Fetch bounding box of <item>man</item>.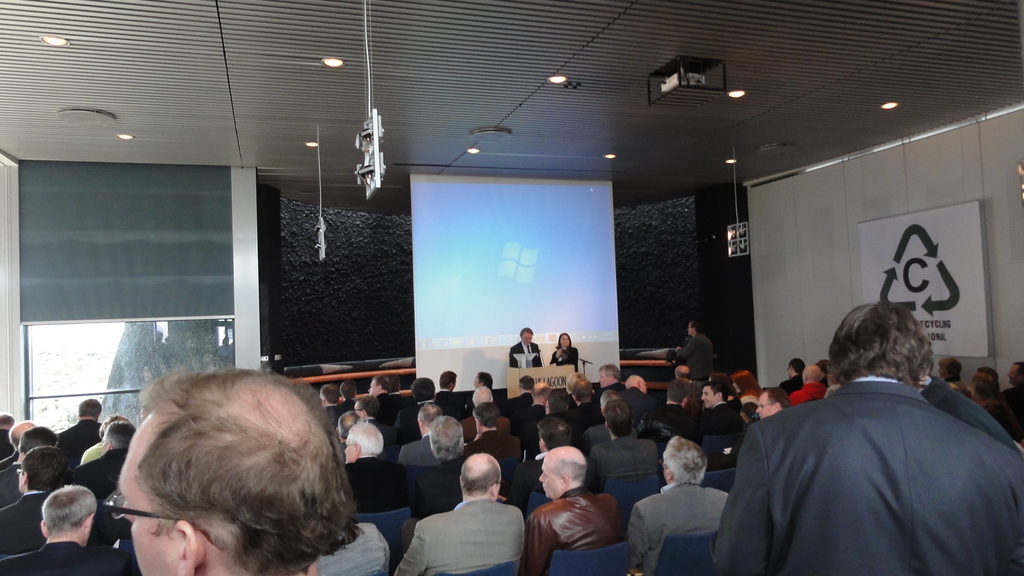
Bbox: (left=787, top=363, right=833, bottom=412).
